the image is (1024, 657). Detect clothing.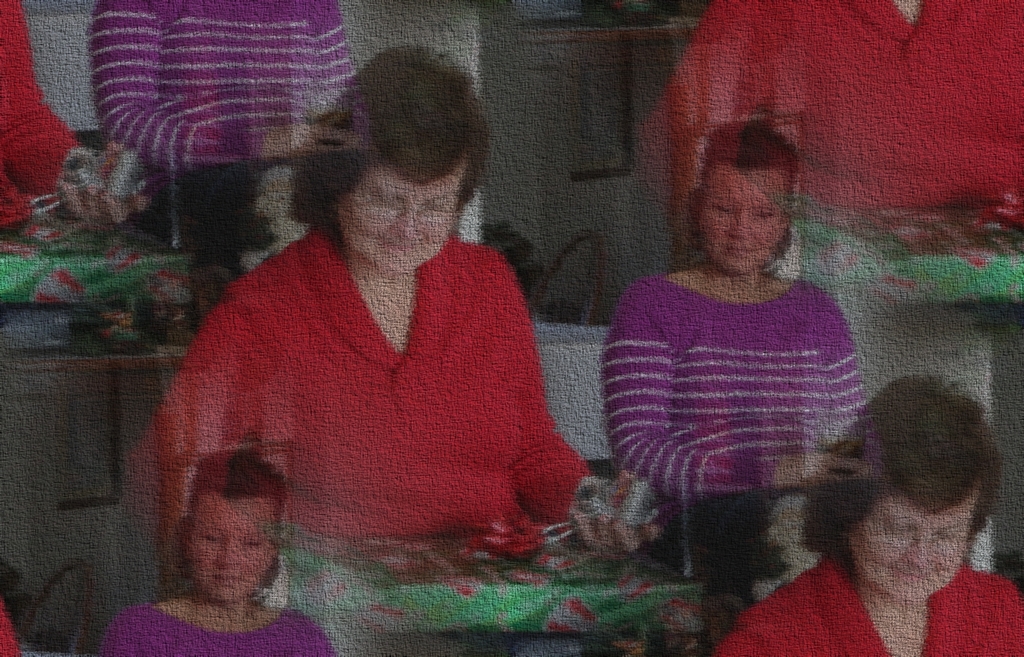
Detection: box(132, 223, 589, 537).
